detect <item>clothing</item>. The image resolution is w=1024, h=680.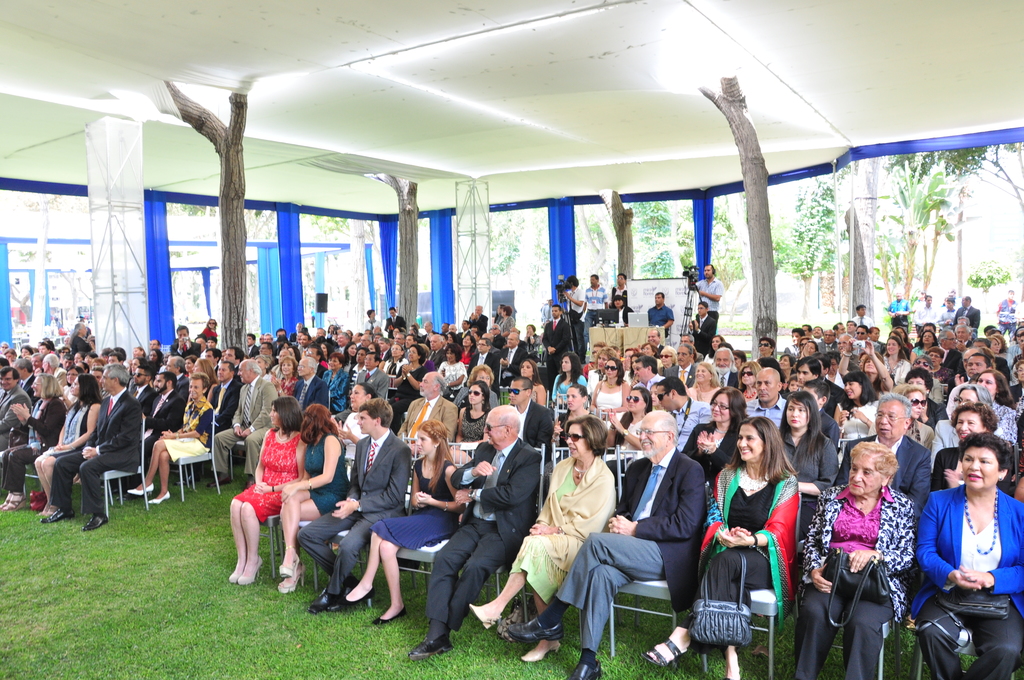
bbox=(465, 352, 500, 398).
